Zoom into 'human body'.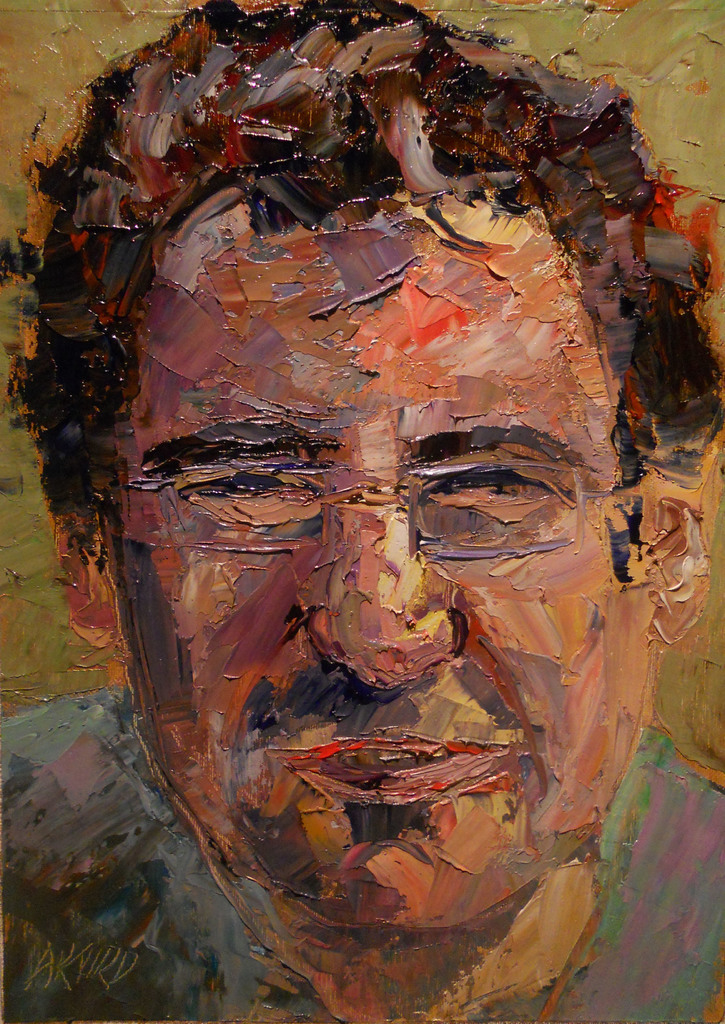
Zoom target: [left=0, top=0, right=724, bottom=1023].
